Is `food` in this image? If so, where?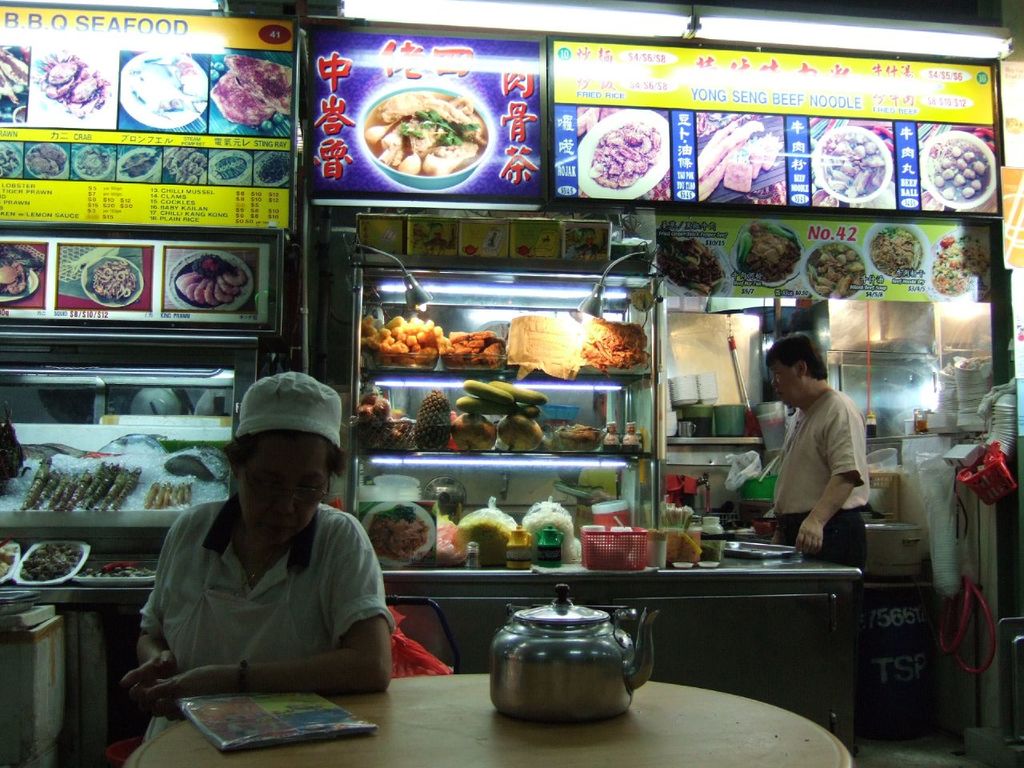
Yes, at rect(738, 212, 806, 290).
